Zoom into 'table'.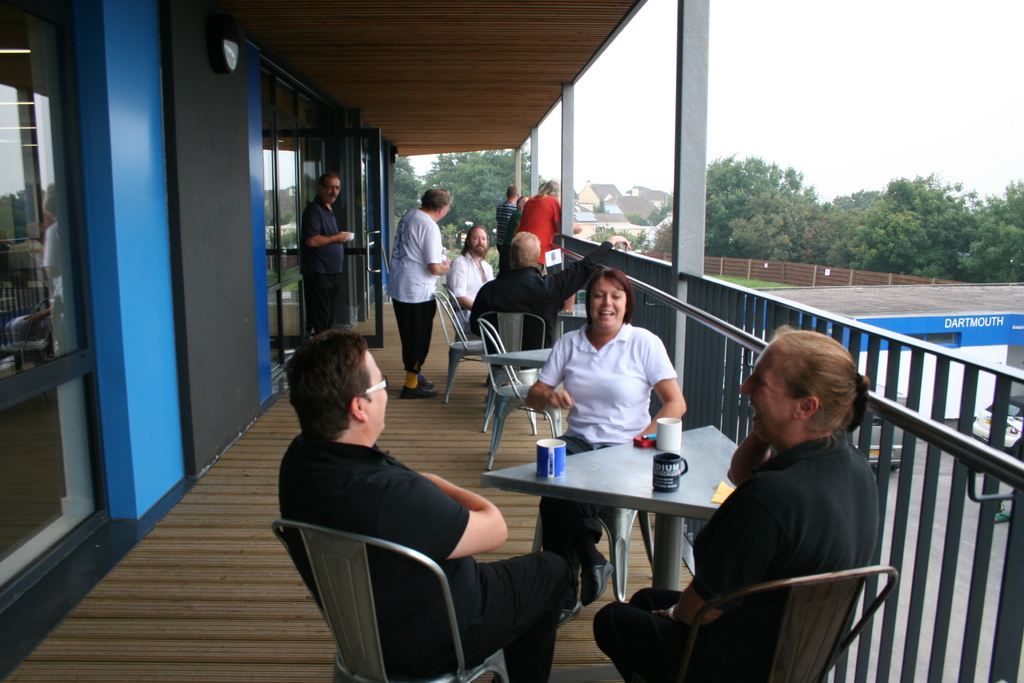
Zoom target: [left=484, top=429, right=773, bottom=619].
